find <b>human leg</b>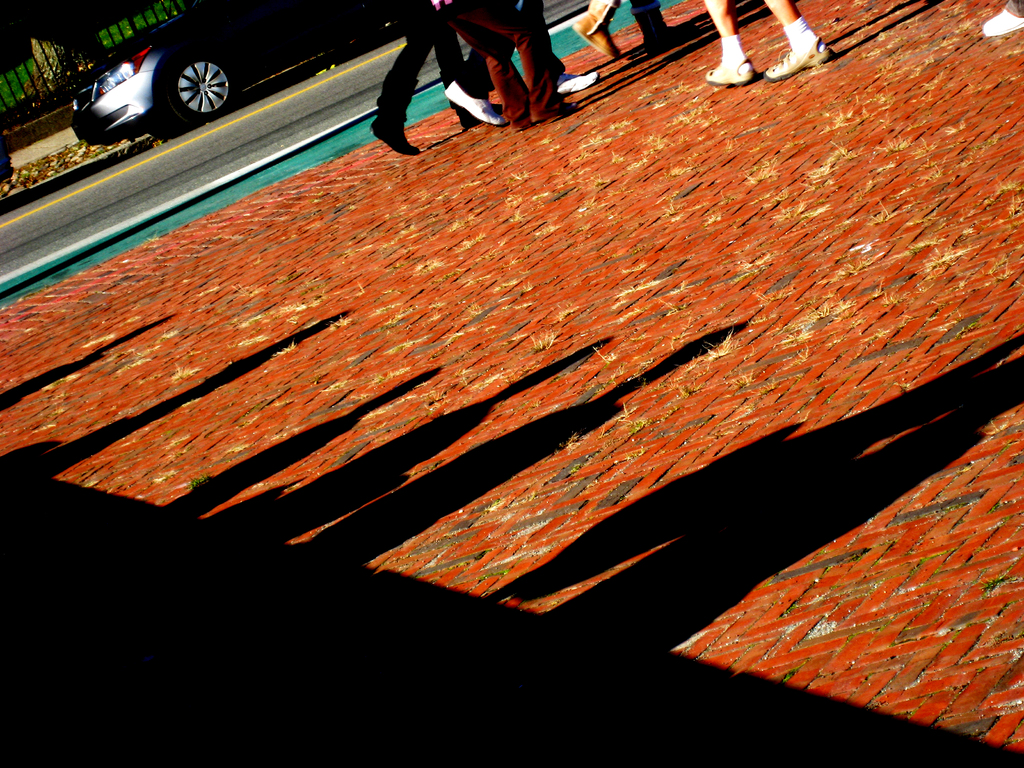
[435, 0, 532, 122]
